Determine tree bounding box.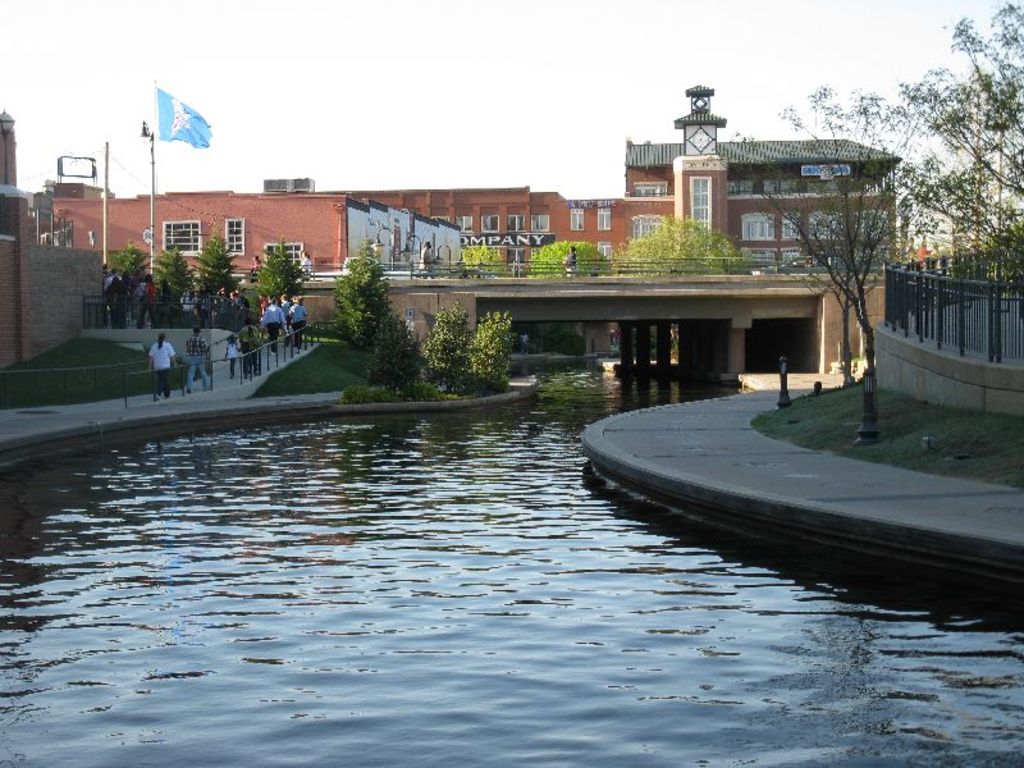
Determined: left=419, top=289, right=476, bottom=384.
